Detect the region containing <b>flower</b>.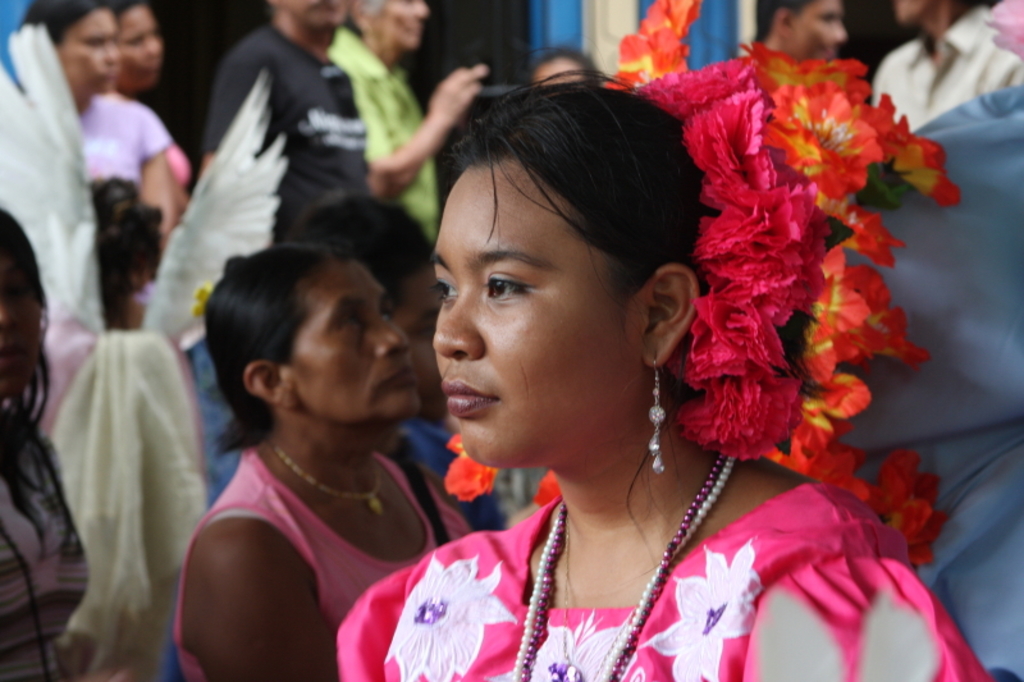
[602, 0, 698, 100].
